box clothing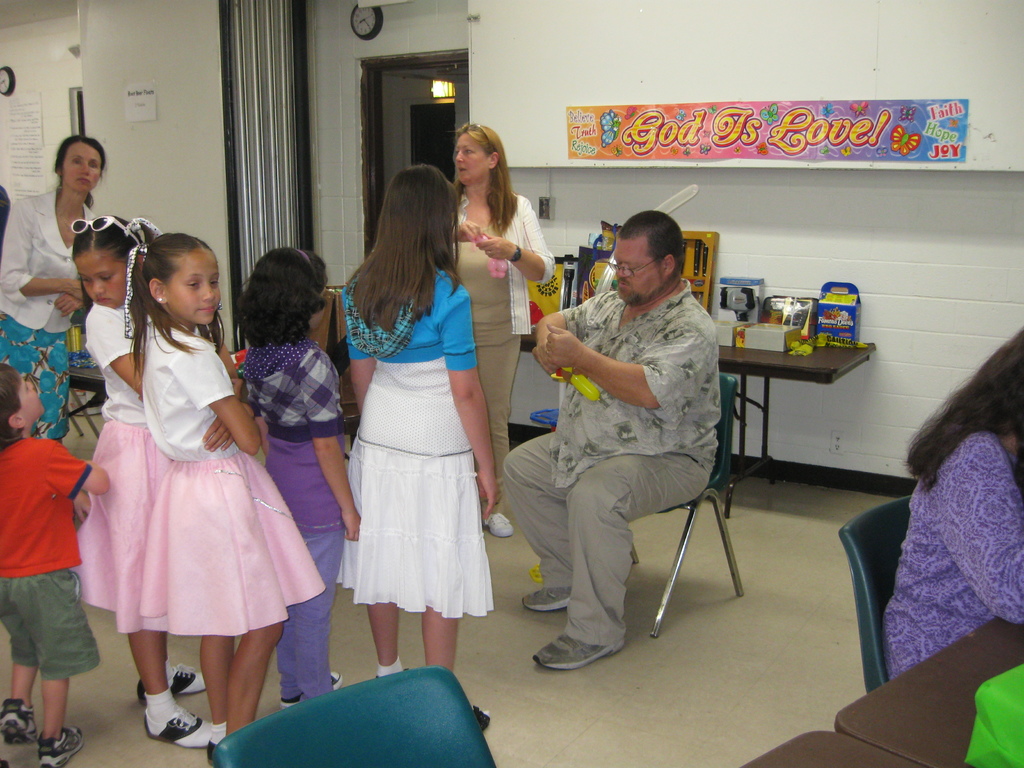
BBox(241, 342, 346, 704)
